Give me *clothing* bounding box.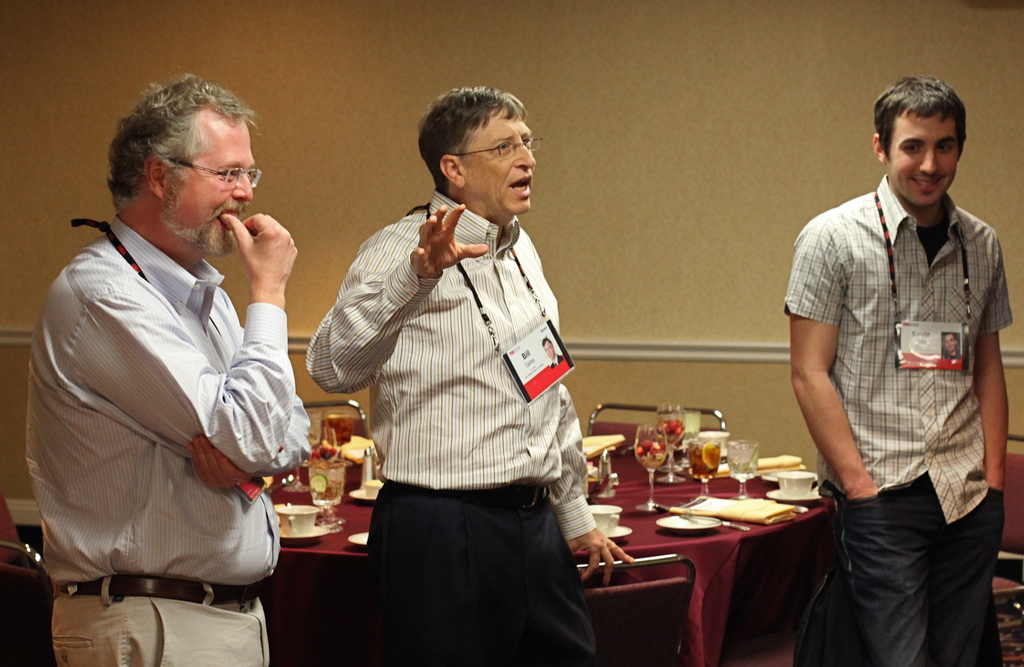
left=775, top=175, right=1018, bottom=666.
